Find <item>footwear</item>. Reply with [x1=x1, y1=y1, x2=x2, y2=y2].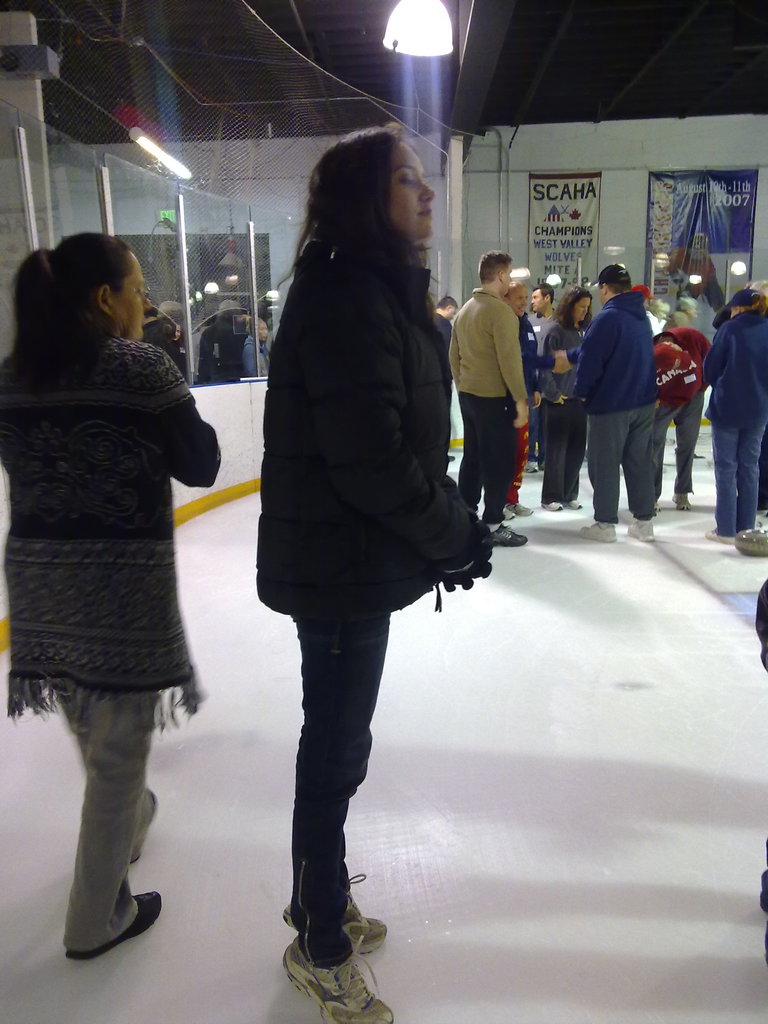
[x1=273, y1=933, x2=392, y2=1023].
